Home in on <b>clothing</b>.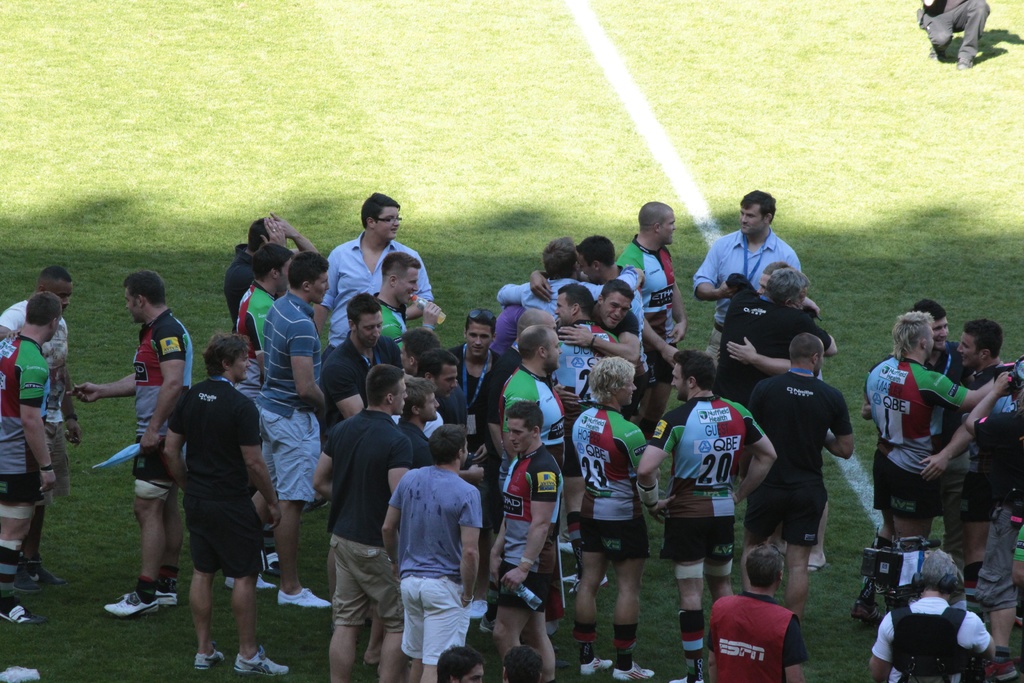
Homed in at 163, 381, 258, 577.
